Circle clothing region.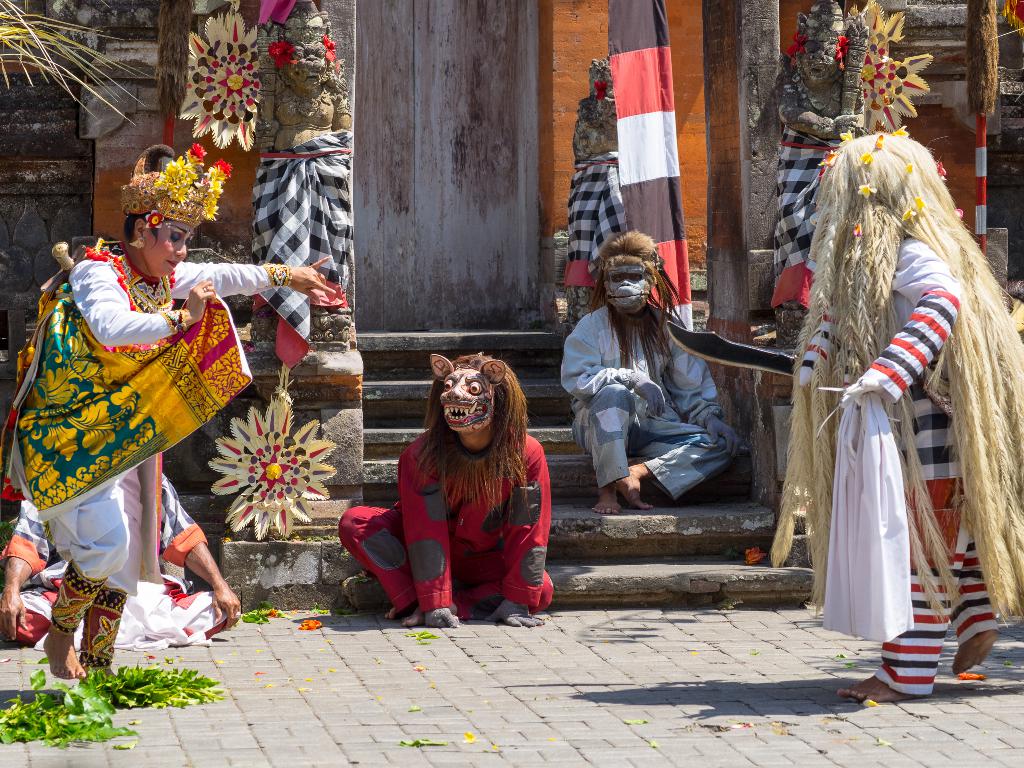
Region: (x1=821, y1=388, x2=911, y2=641).
